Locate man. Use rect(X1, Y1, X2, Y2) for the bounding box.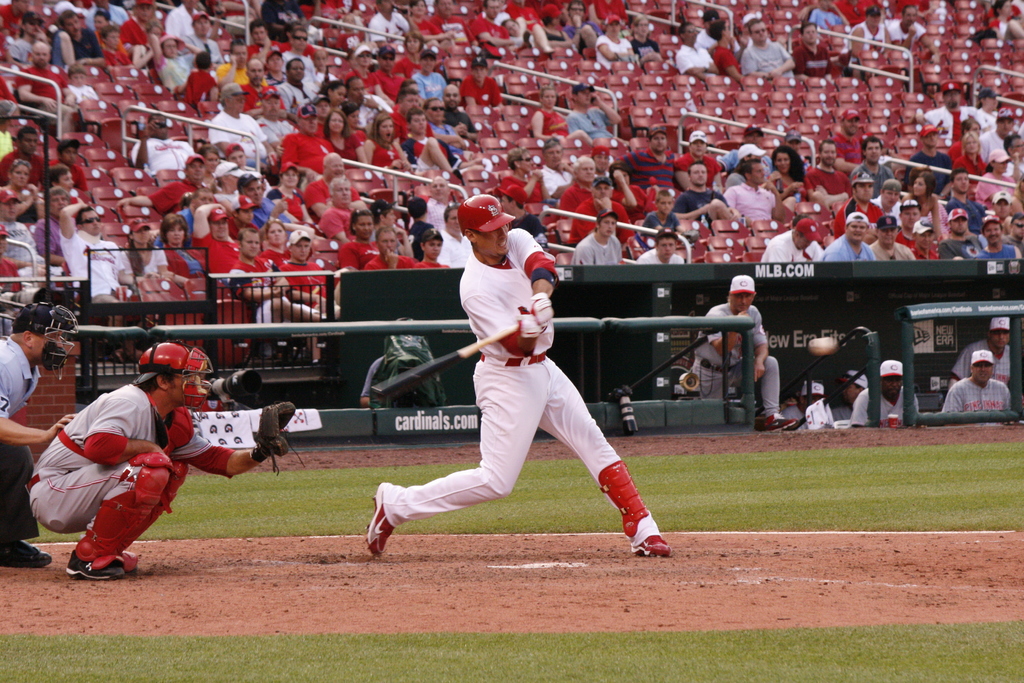
rect(54, 6, 98, 65).
